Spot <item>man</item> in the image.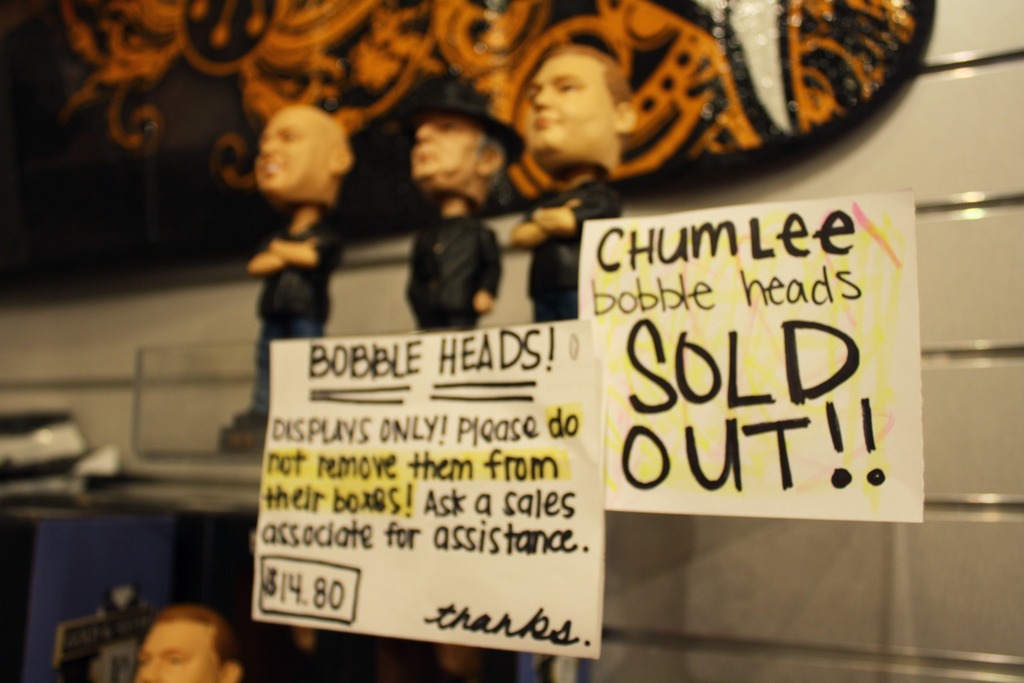
<item>man</item> found at l=403, t=67, r=531, b=330.
